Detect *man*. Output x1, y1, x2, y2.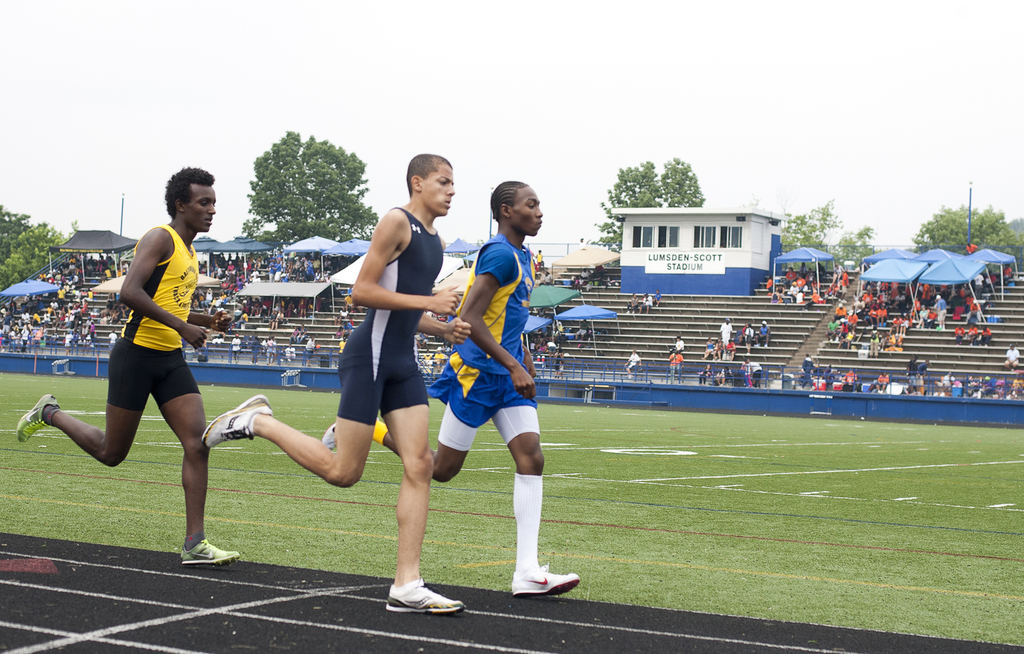
552, 349, 565, 378.
